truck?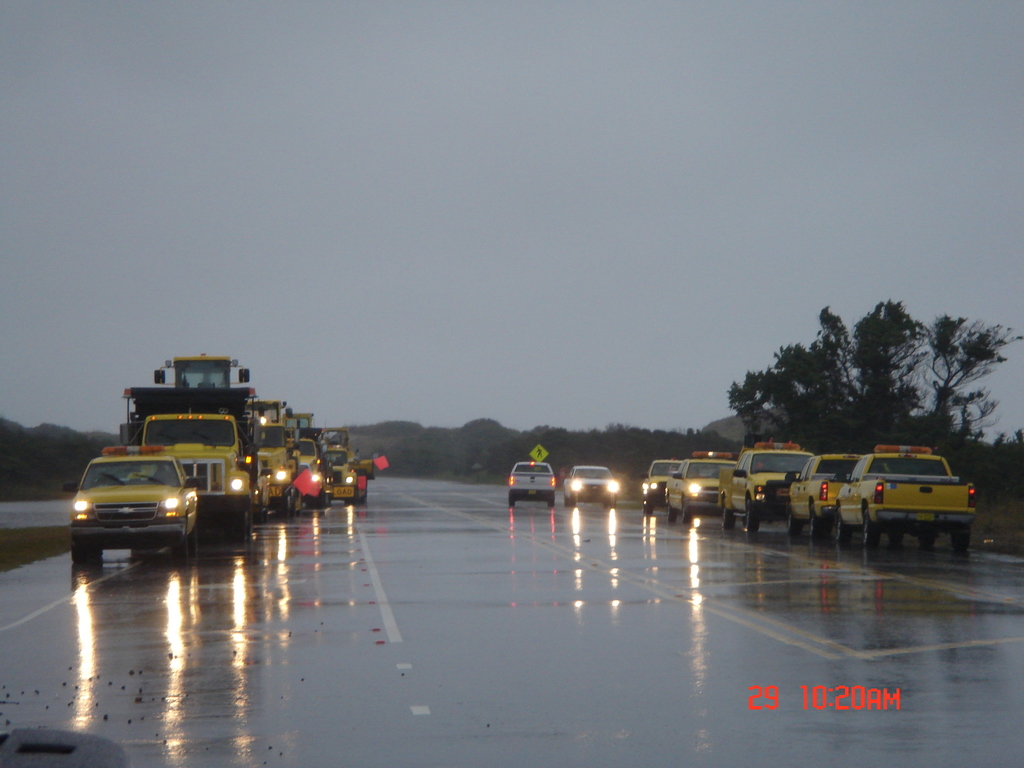
x1=713 y1=436 x2=819 y2=541
